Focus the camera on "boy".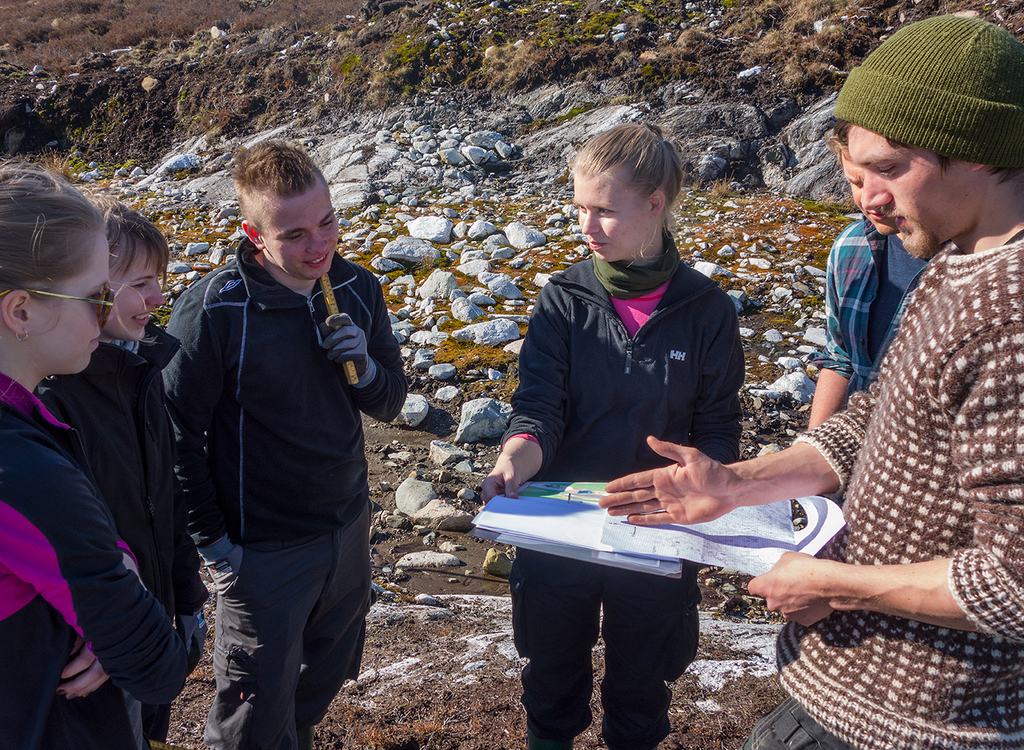
Focus region: Rect(117, 130, 399, 734).
